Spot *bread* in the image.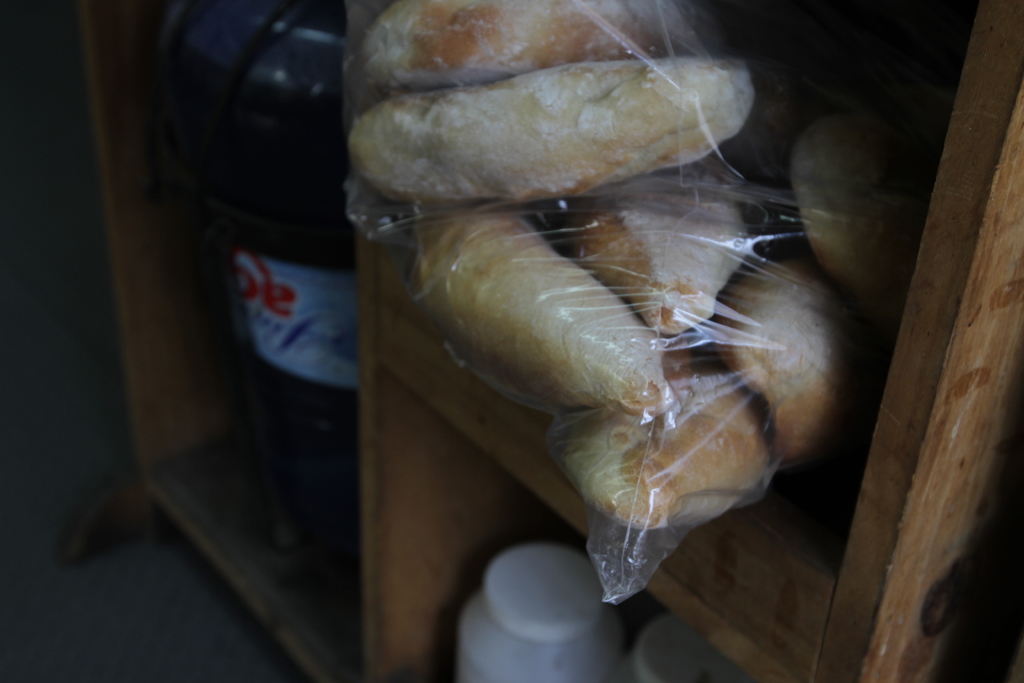
*bread* found at (352, 3, 778, 206).
